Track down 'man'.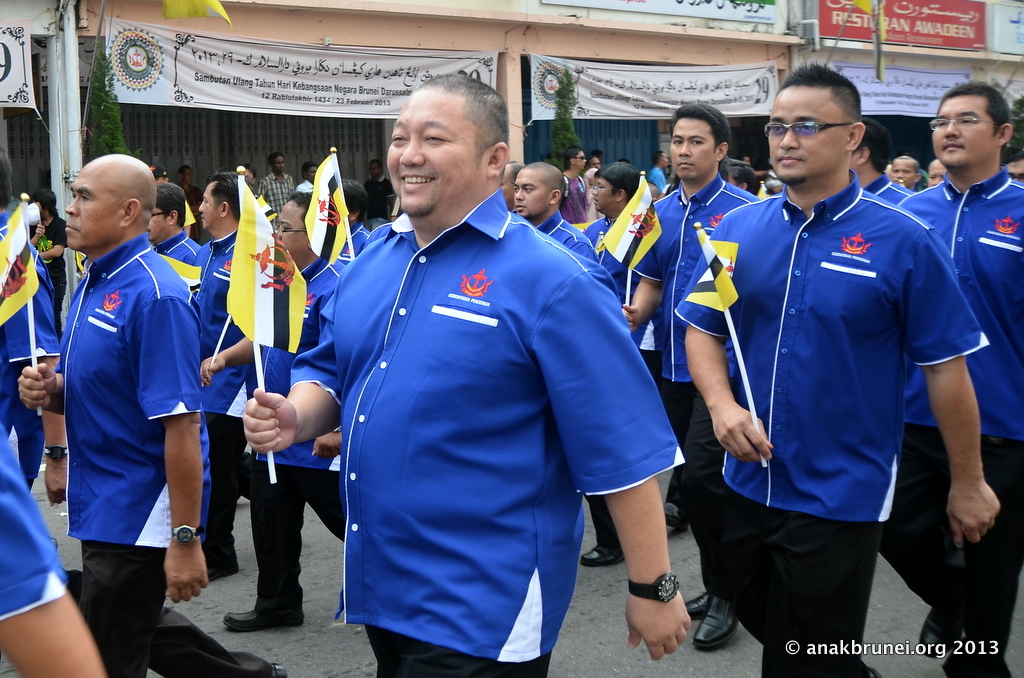
Tracked to <region>927, 159, 947, 187</region>.
